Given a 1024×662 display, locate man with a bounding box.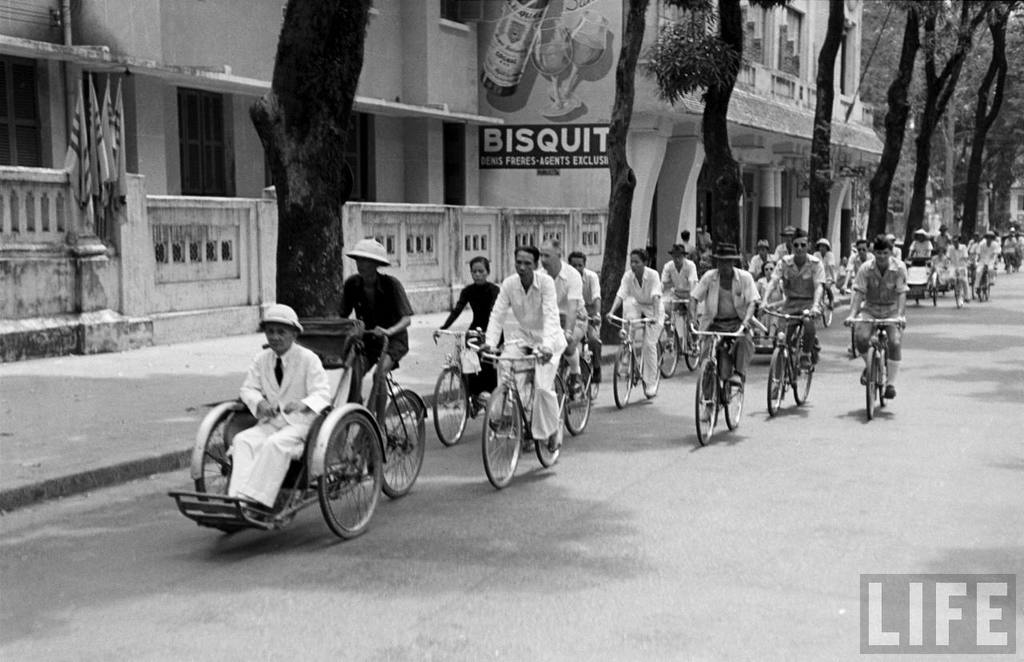
Located: bbox=[947, 242, 974, 295].
